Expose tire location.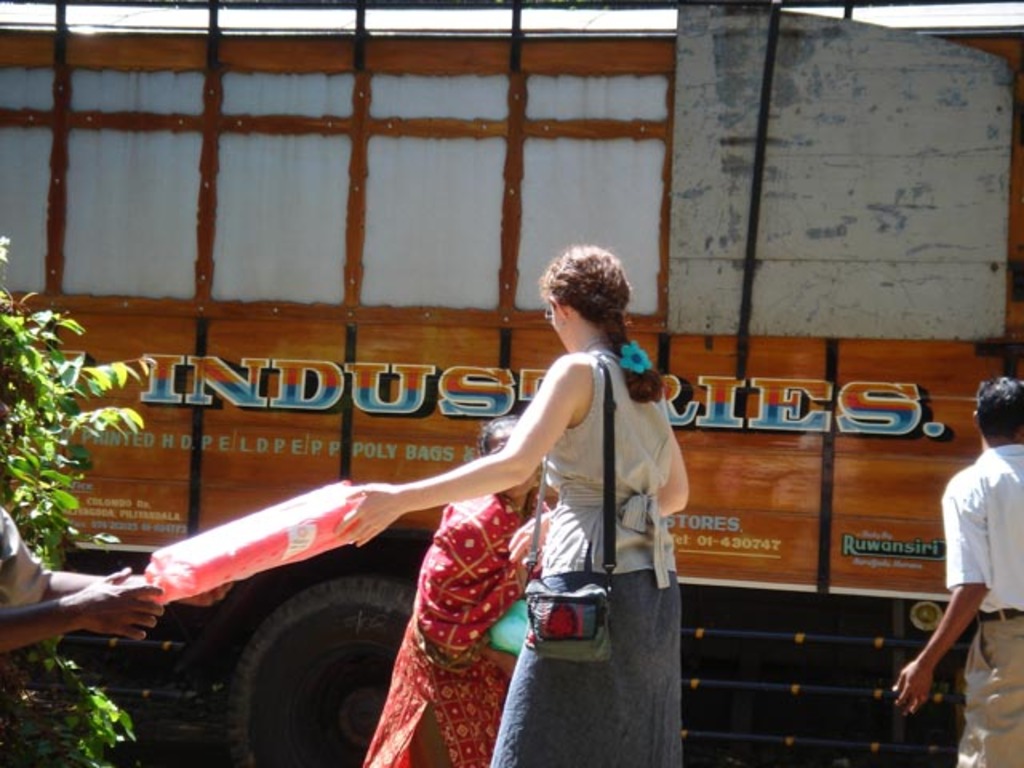
Exposed at Rect(205, 557, 416, 766).
